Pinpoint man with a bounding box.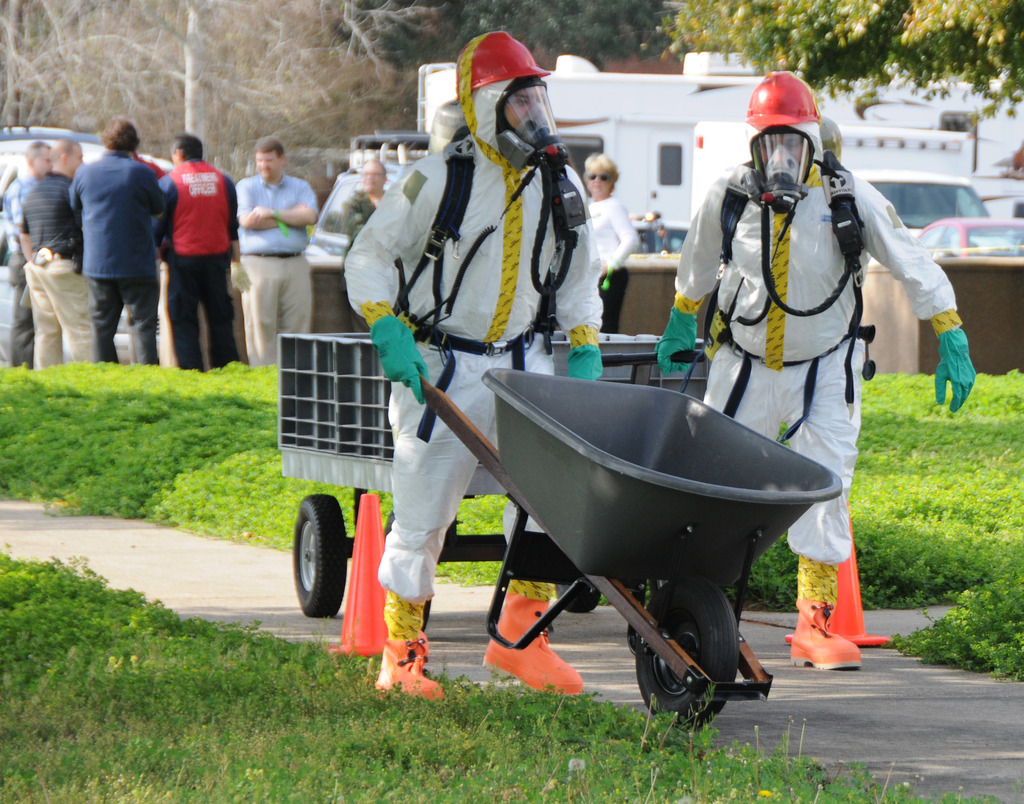
[x1=343, y1=28, x2=607, y2=703].
